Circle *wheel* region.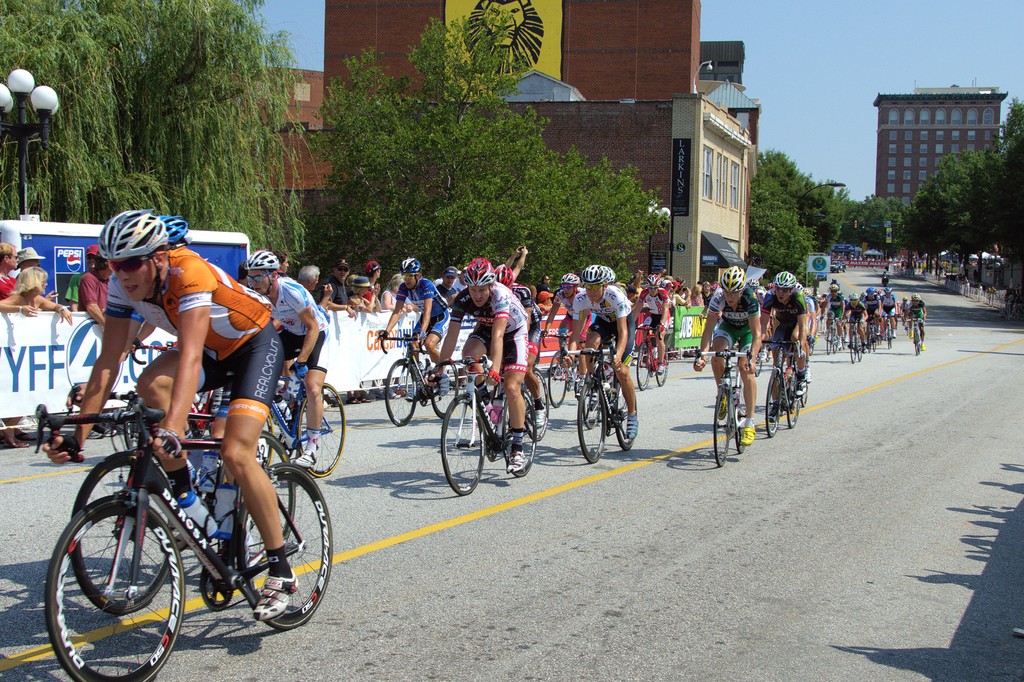
Region: box(733, 382, 748, 452).
